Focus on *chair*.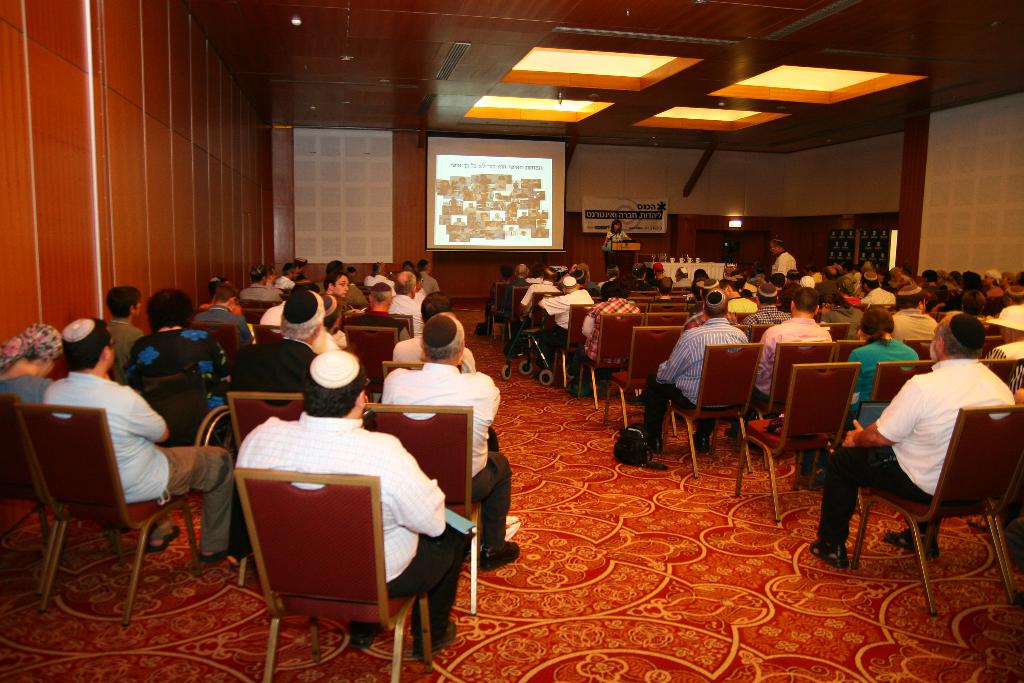
Focused at (left=650, top=302, right=686, bottom=317).
